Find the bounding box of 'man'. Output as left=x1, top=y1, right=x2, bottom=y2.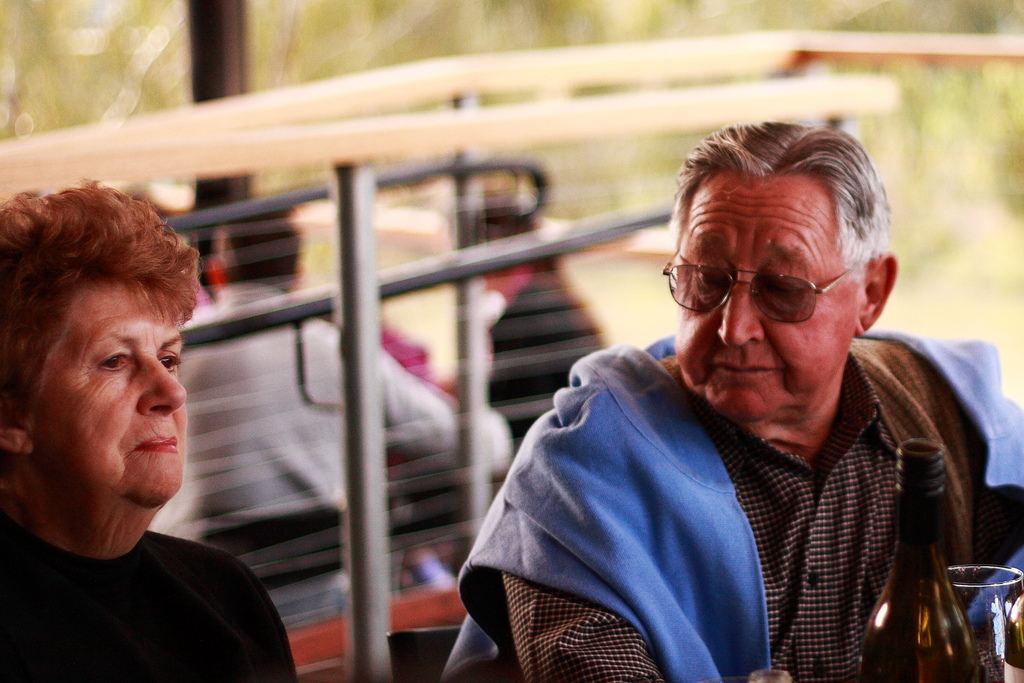
left=429, top=123, right=1023, bottom=675.
